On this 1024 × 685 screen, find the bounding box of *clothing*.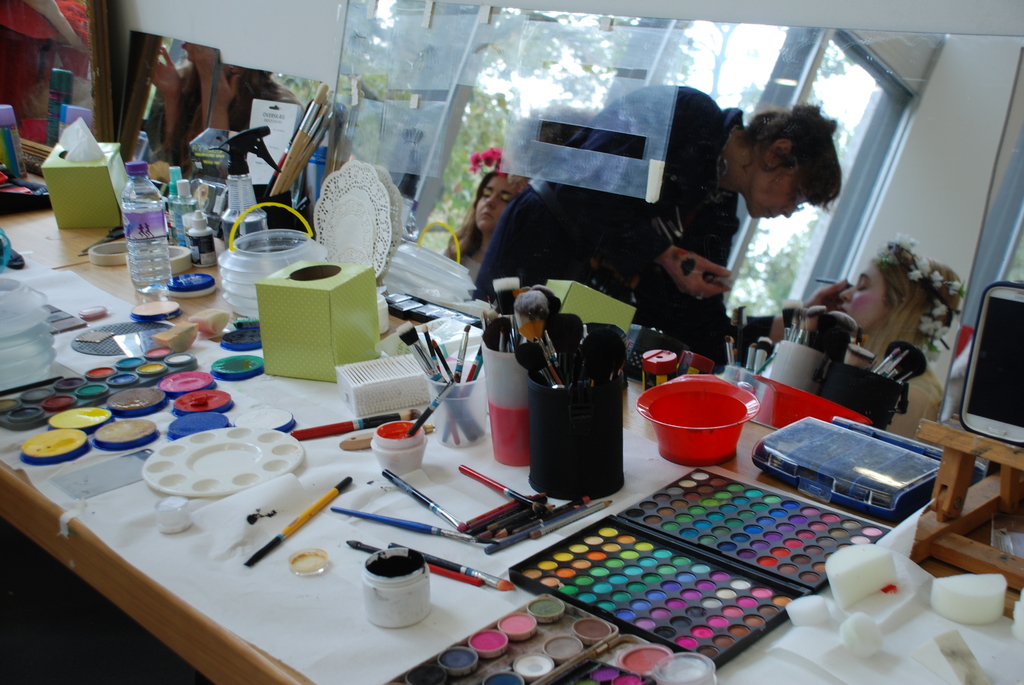
Bounding box: x1=0, y1=0, x2=102, y2=129.
